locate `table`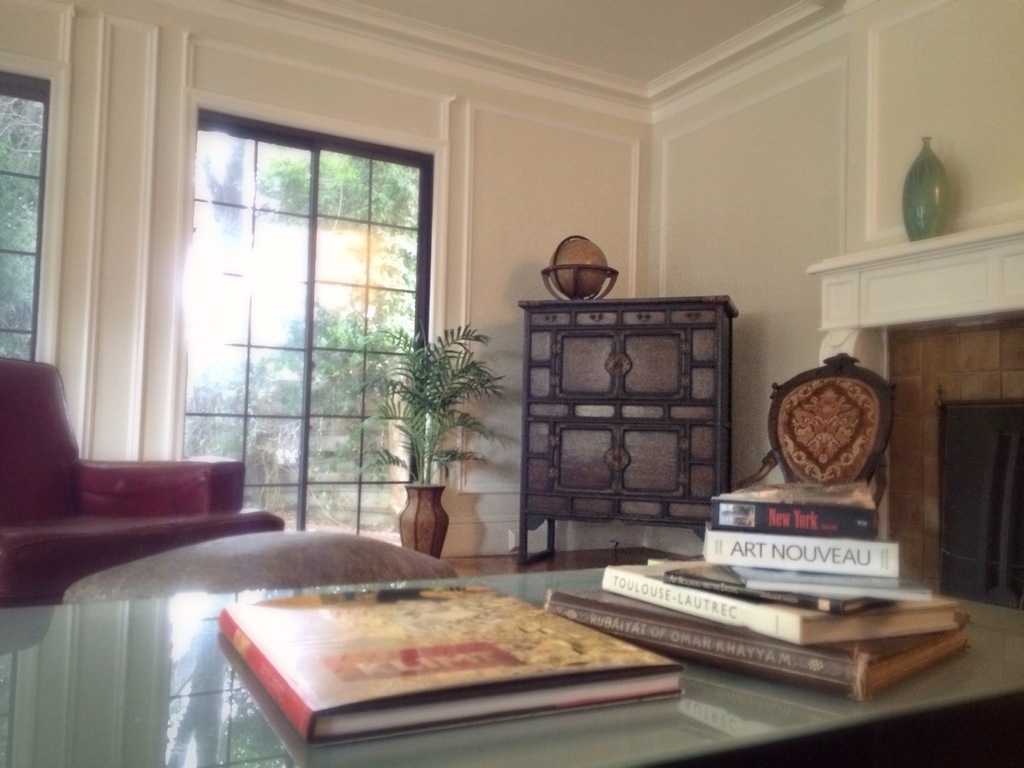
0, 564, 1023, 767
